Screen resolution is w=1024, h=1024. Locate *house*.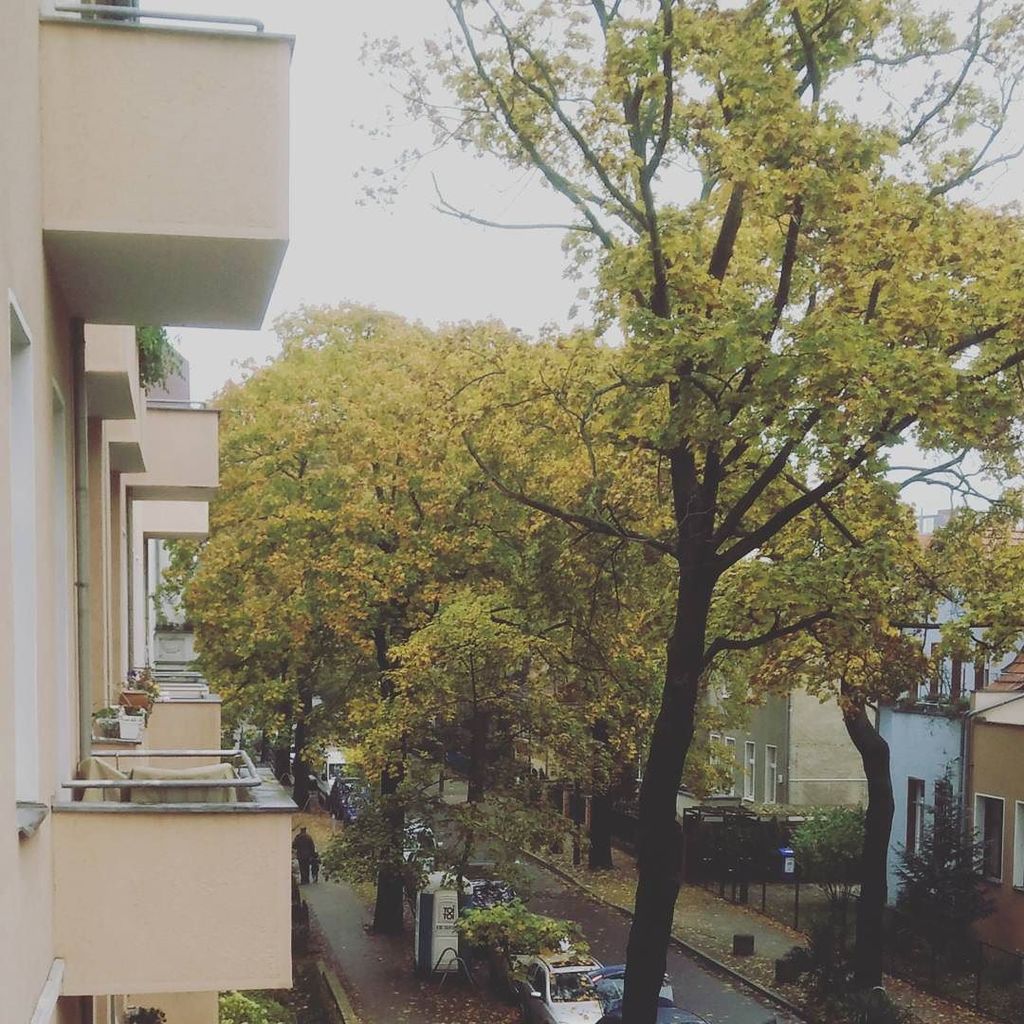
[963,643,1023,992].
